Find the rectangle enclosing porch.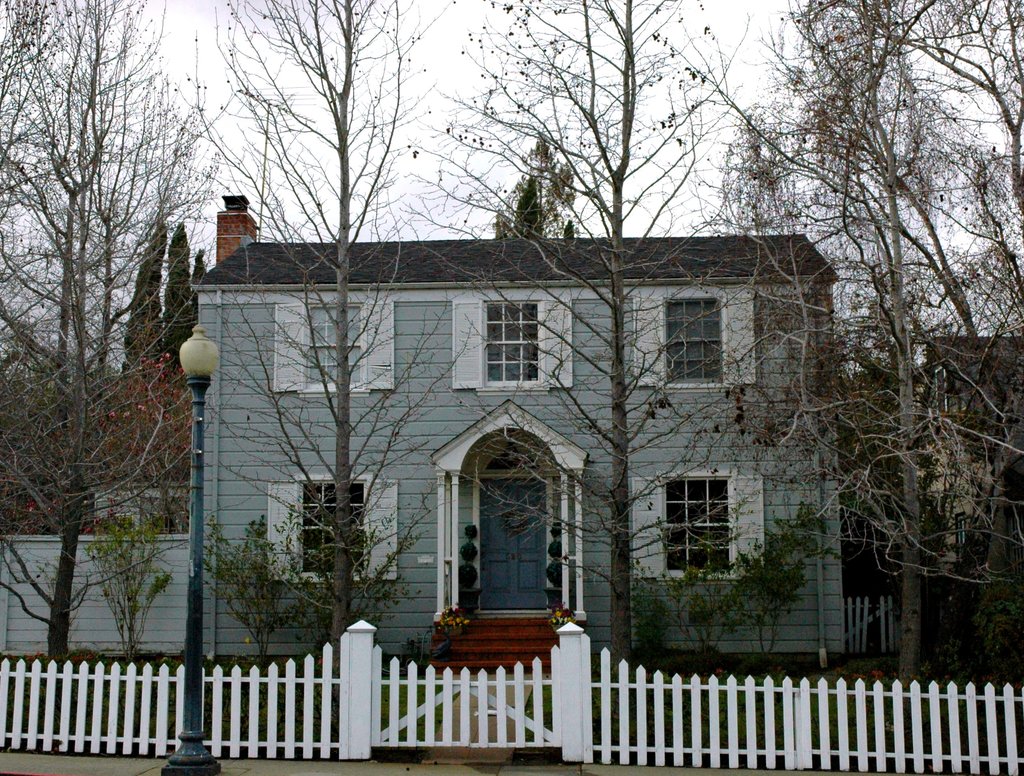
bbox(426, 617, 589, 675).
